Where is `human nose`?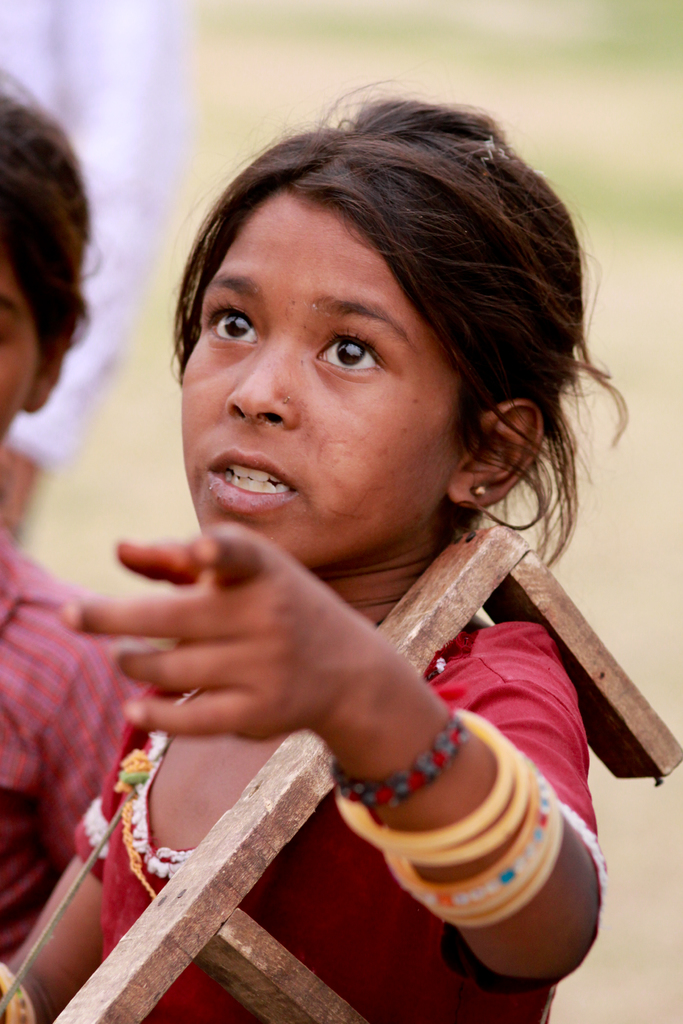
{"left": 227, "top": 339, "right": 299, "bottom": 431}.
